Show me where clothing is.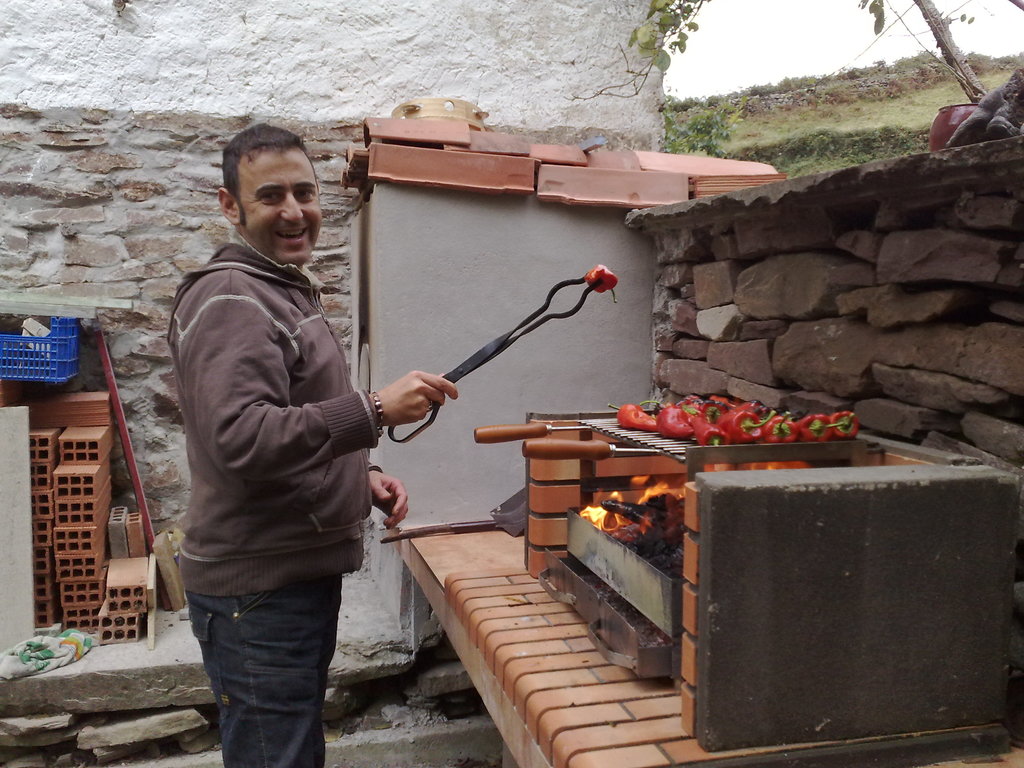
clothing is at [170, 232, 387, 767].
